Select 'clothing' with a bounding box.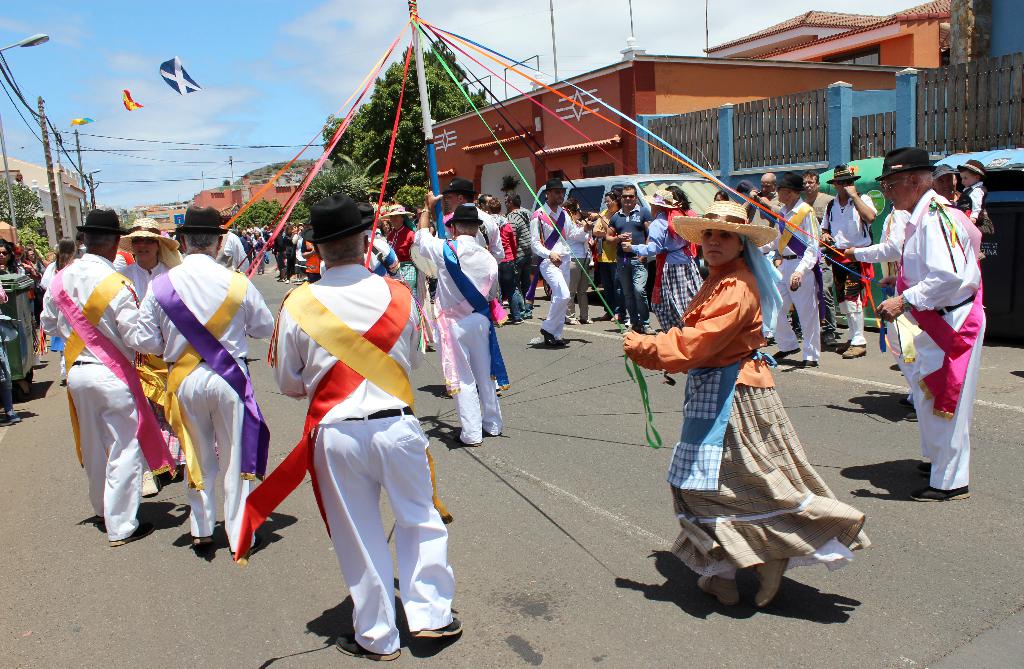
459, 202, 506, 253.
